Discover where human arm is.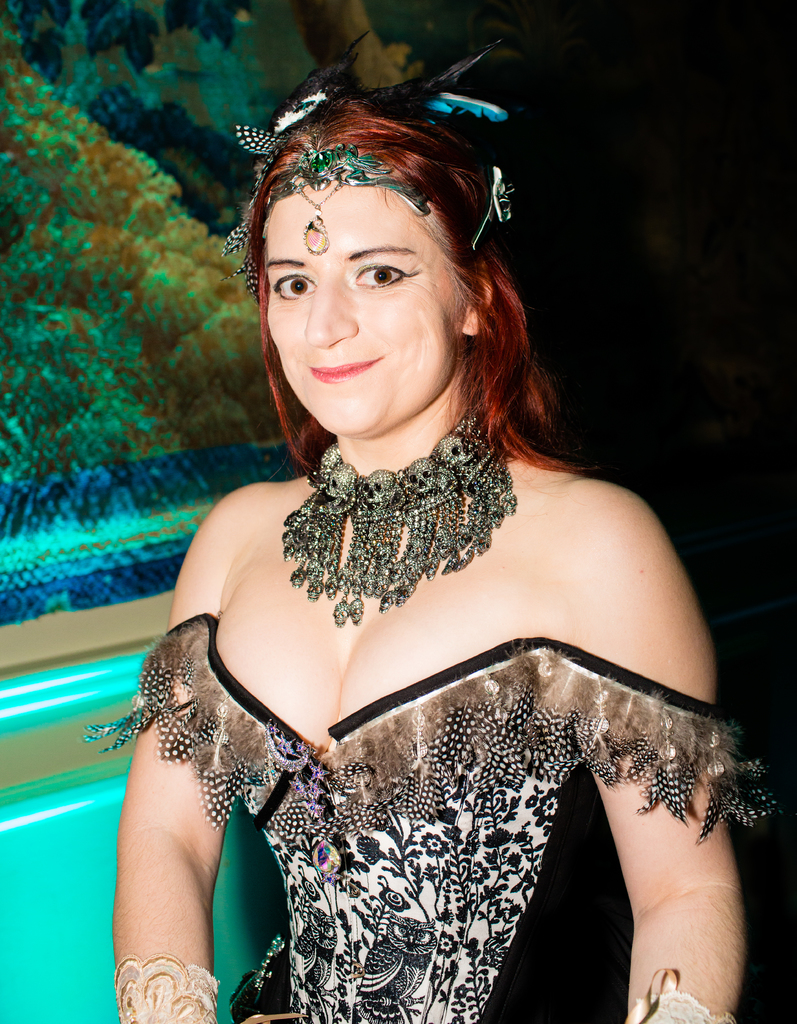
Discovered at (115,490,239,1022).
